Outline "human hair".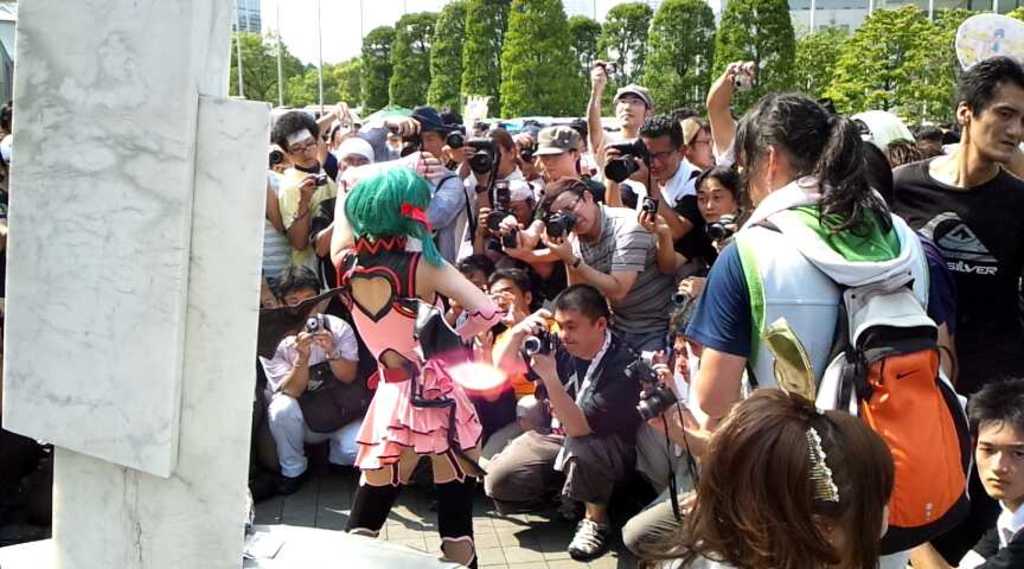
Outline: box(530, 170, 584, 230).
